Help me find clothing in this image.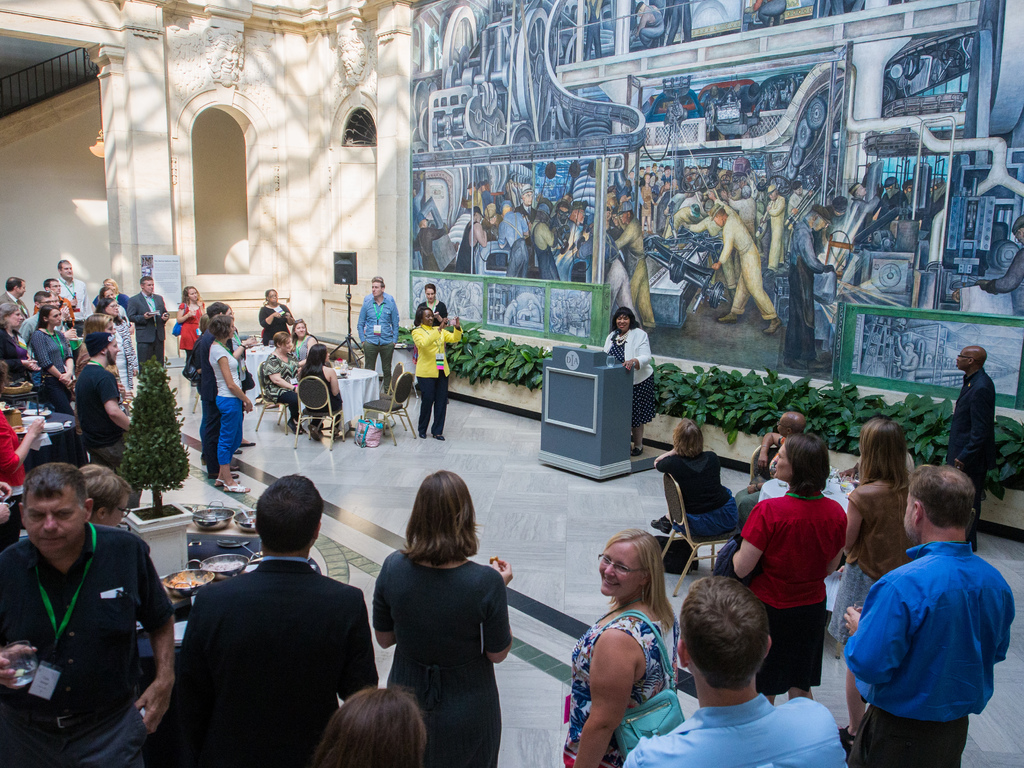
Found it: (744,440,781,496).
